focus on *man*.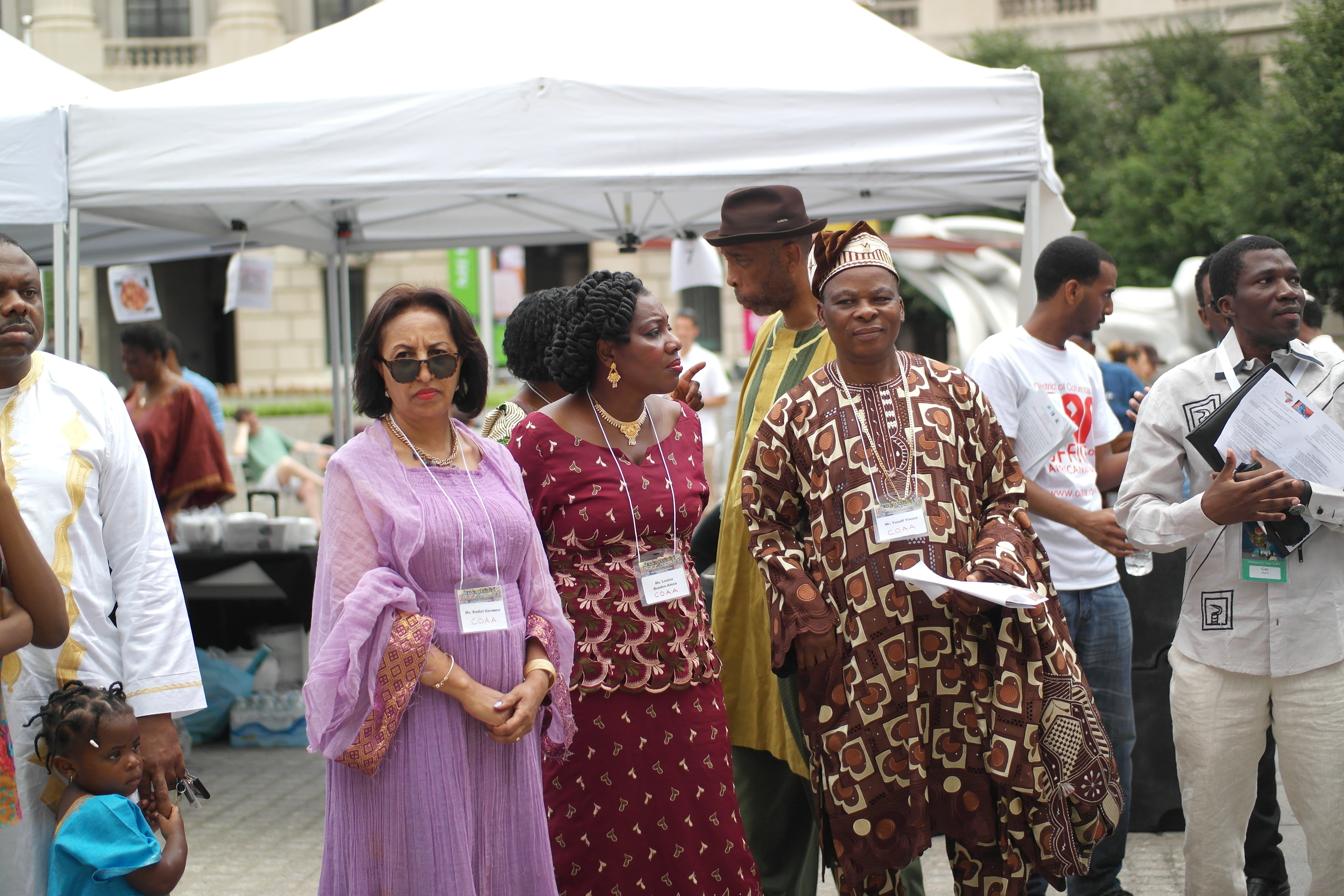
Focused at crop(172, 44, 208, 220).
